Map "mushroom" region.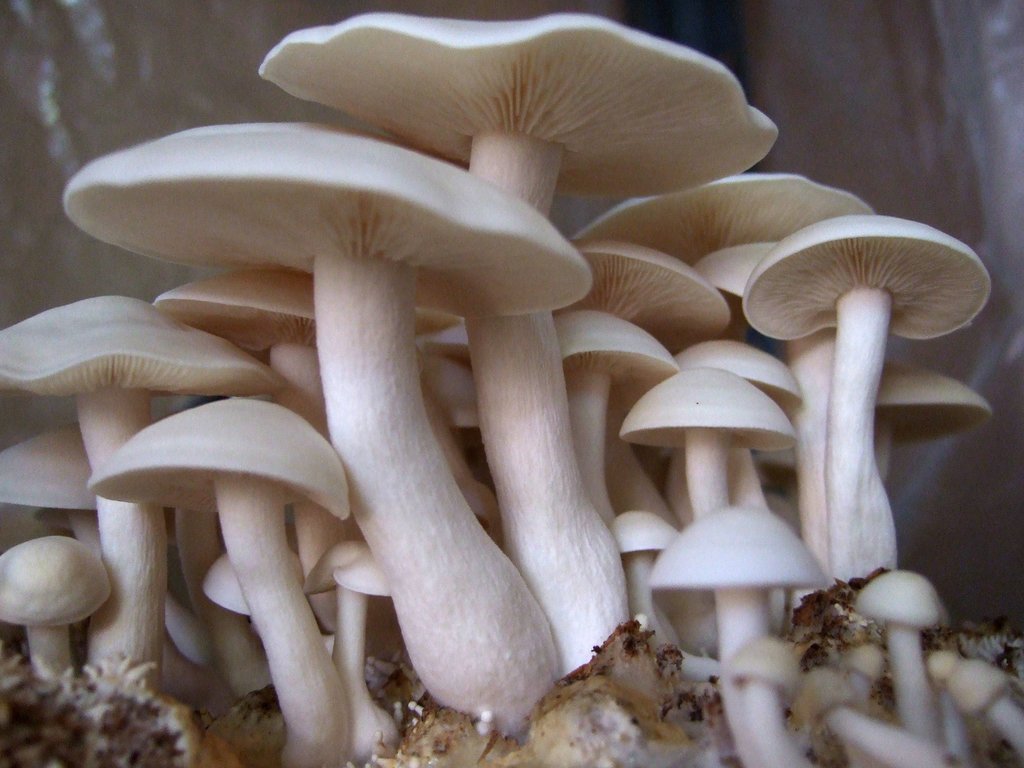
Mapped to (152,260,470,582).
